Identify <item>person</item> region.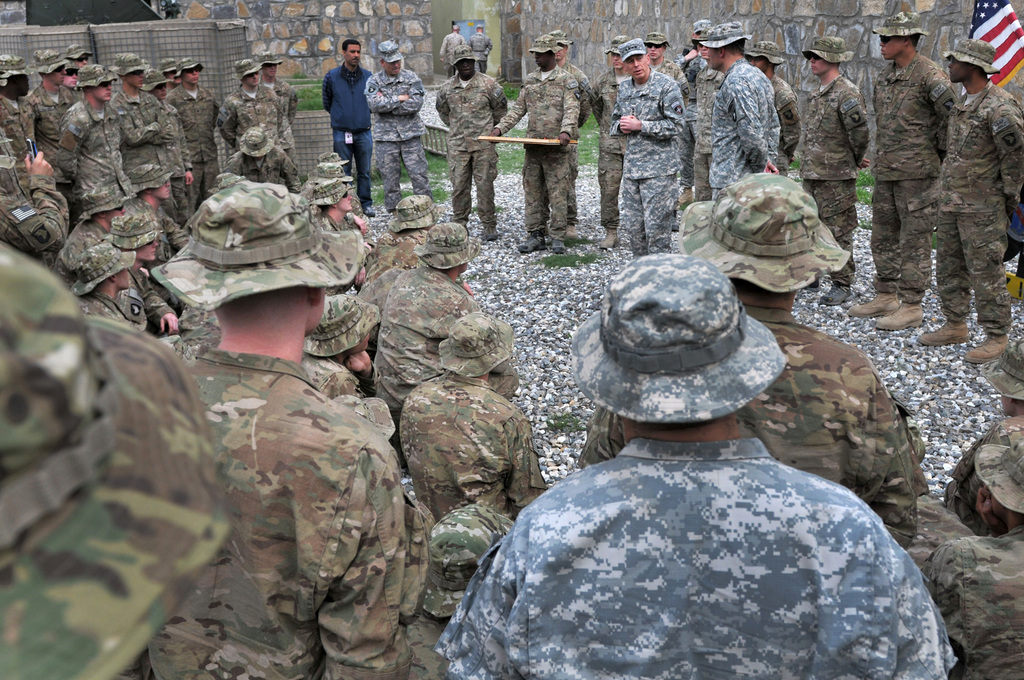
Region: l=467, t=20, r=491, b=72.
